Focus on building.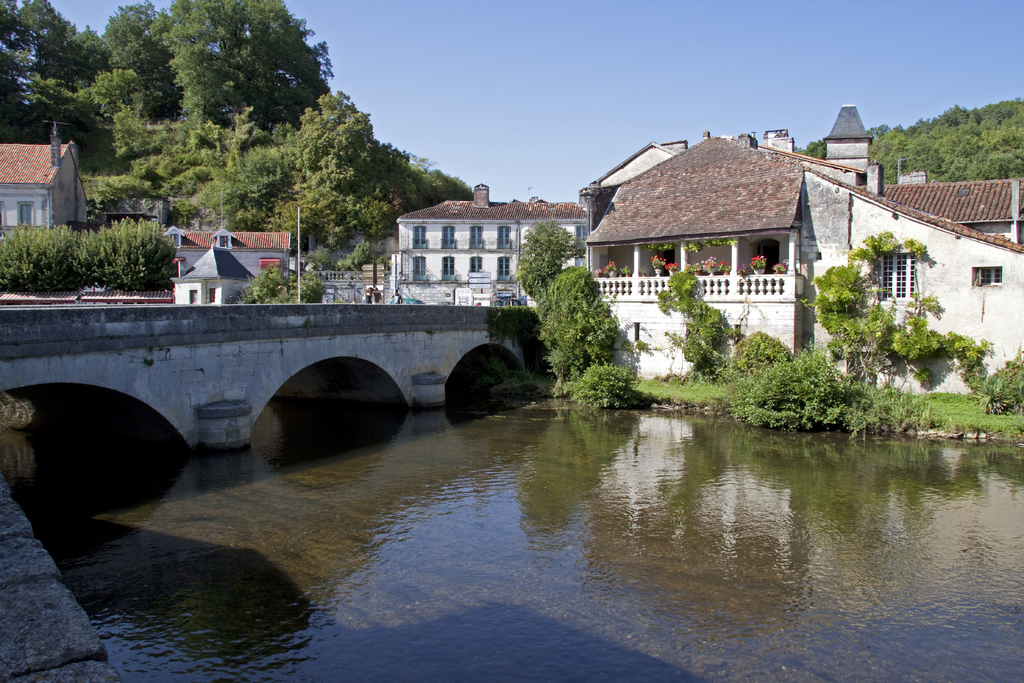
Focused at (x1=393, y1=106, x2=1023, y2=399).
